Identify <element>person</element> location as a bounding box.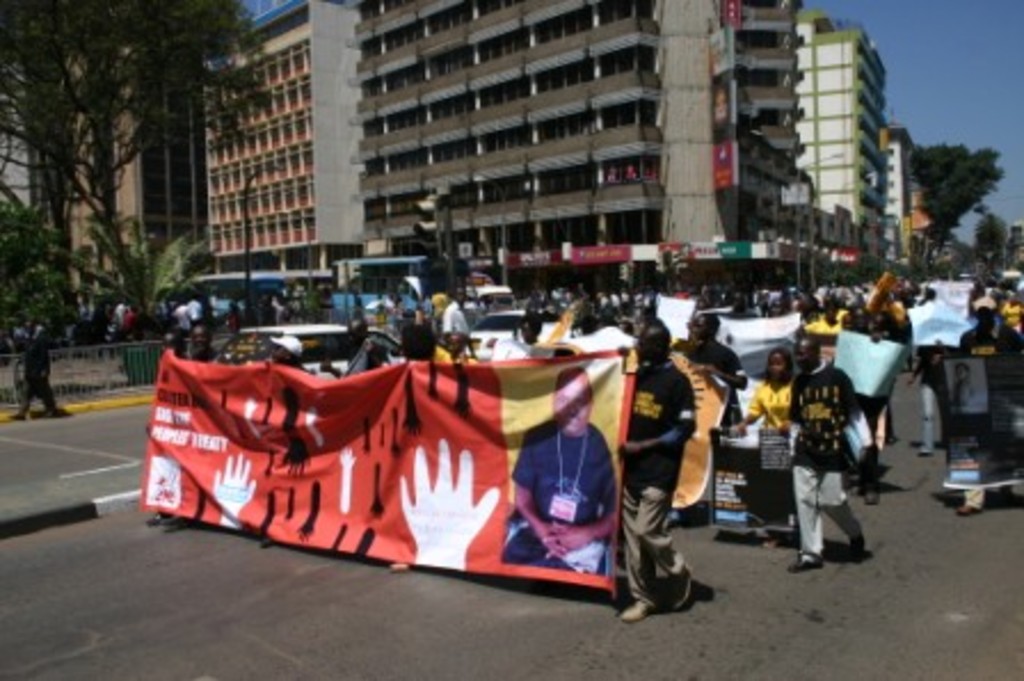
[left=130, top=302, right=144, bottom=343].
